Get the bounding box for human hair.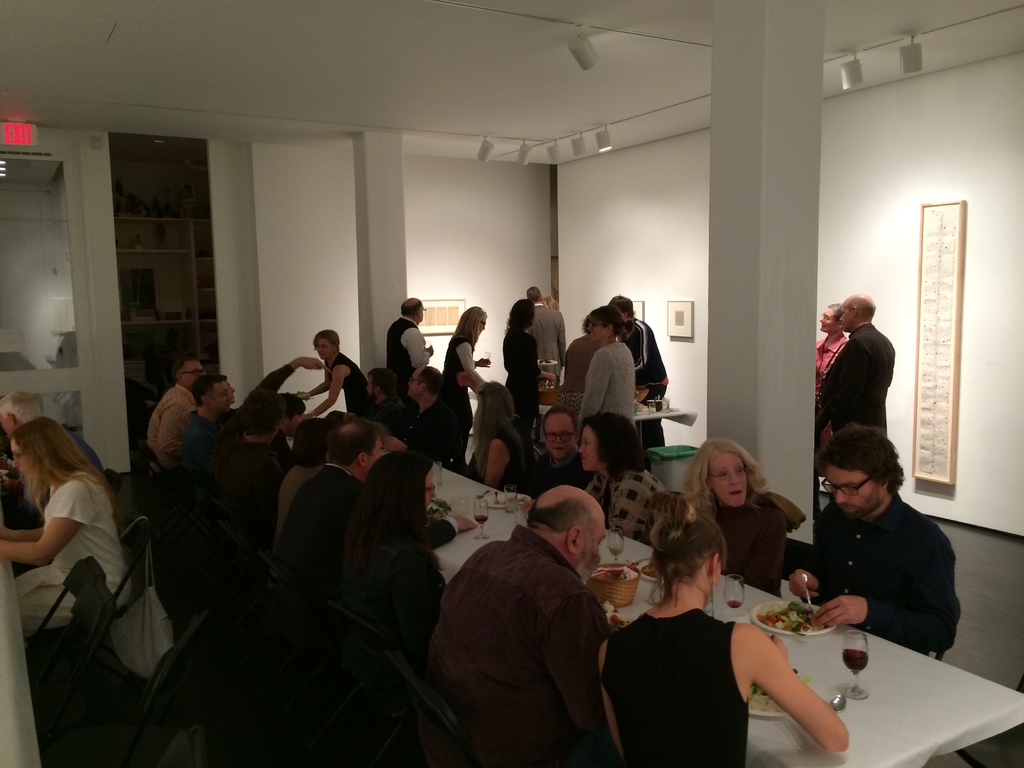
left=397, top=300, right=422, bottom=315.
